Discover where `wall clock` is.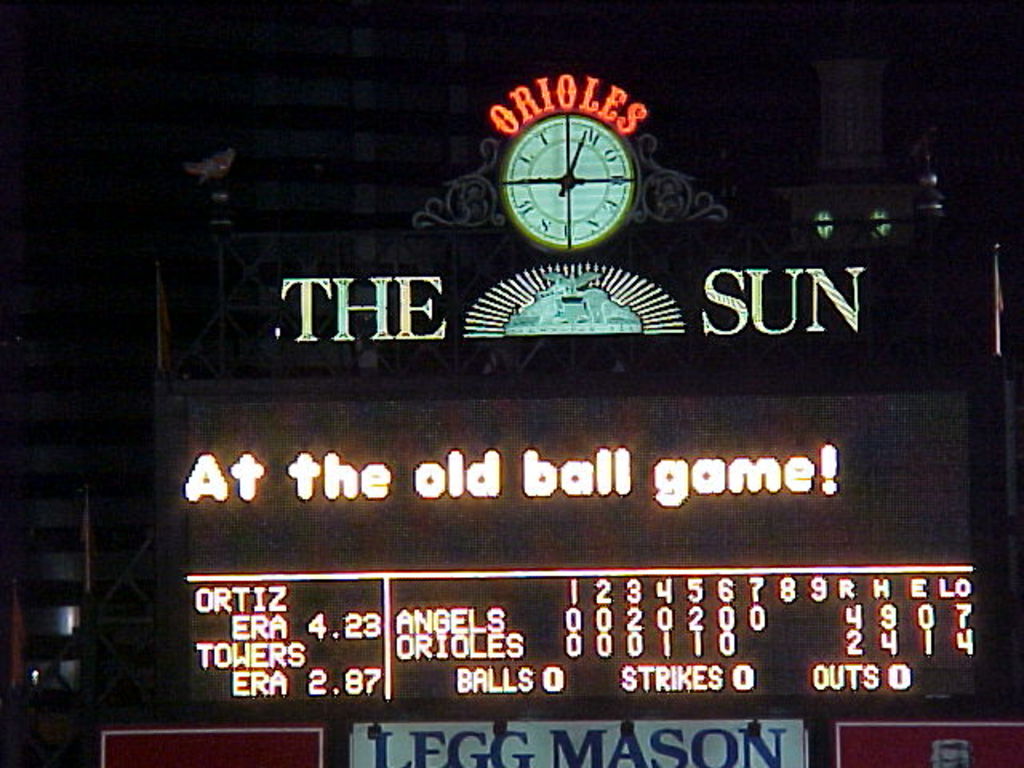
Discovered at {"left": 493, "top": 99, "right": 643, "bottom": 254}.
